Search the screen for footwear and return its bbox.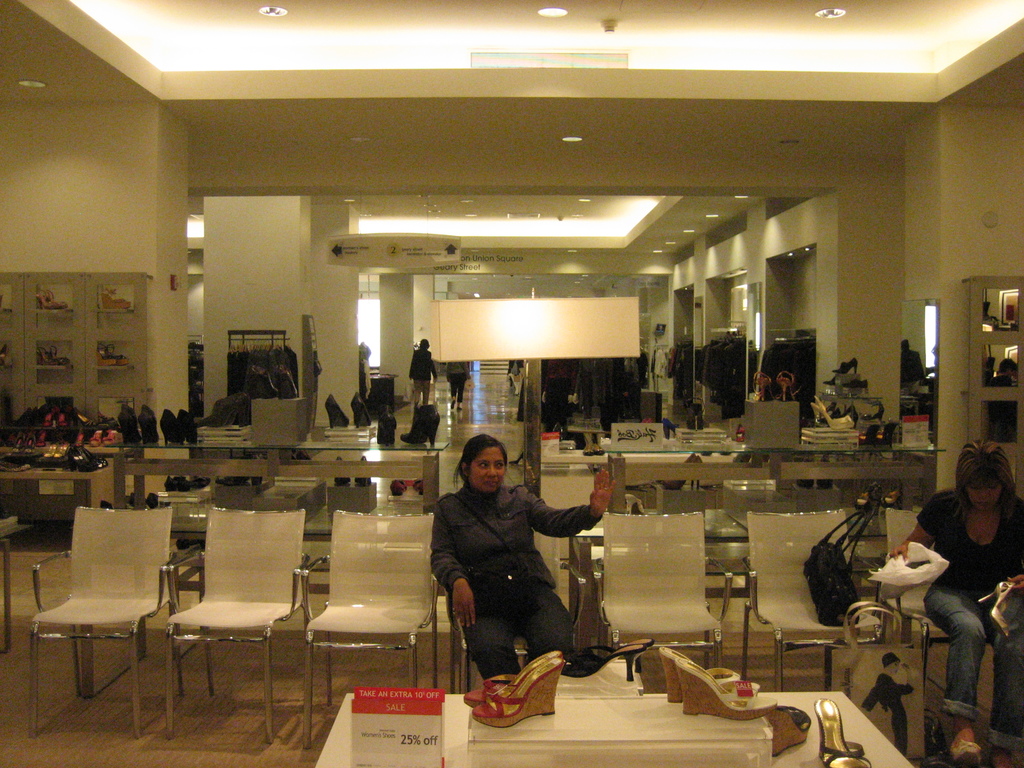
Found: BBox(415, 479, 427, 496).
